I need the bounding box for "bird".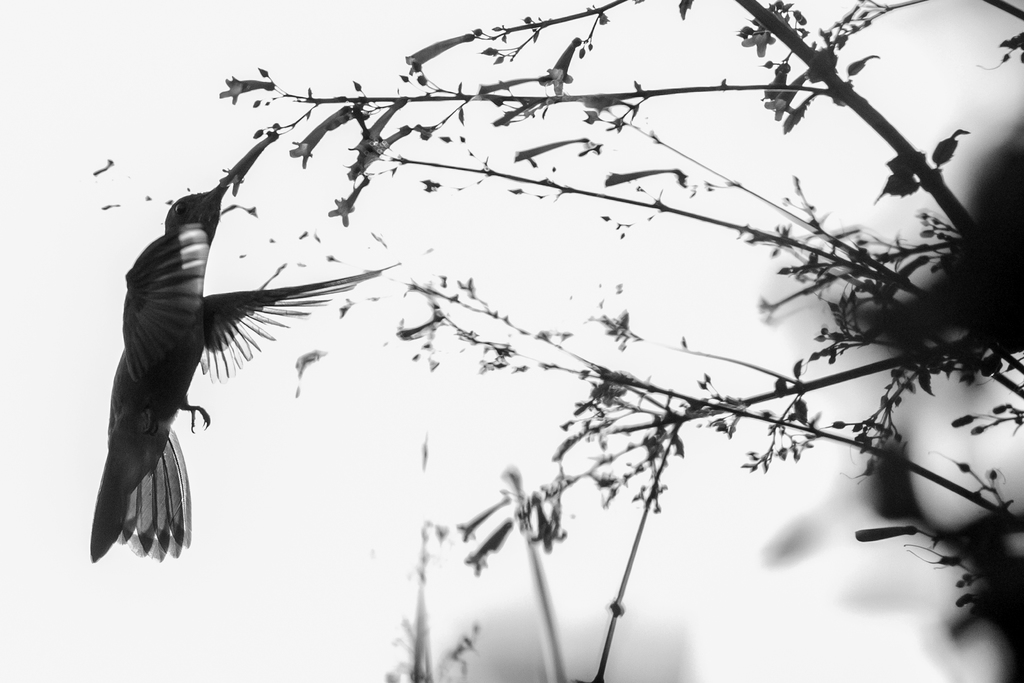
Here it is: 92 166 278 568.
